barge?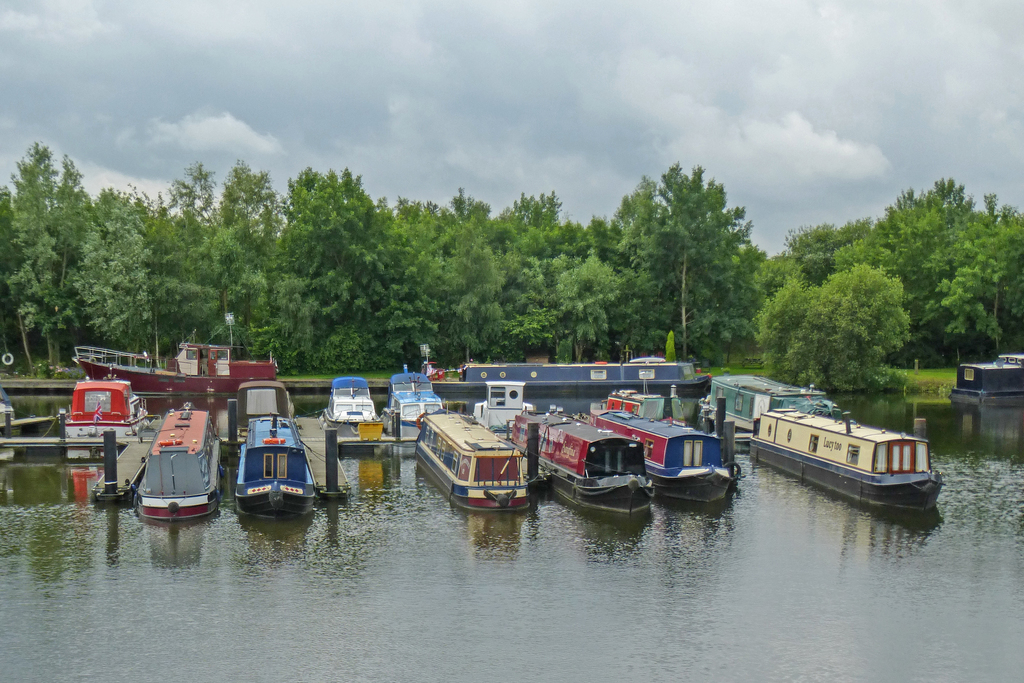
(751, 413, 942, 515)
